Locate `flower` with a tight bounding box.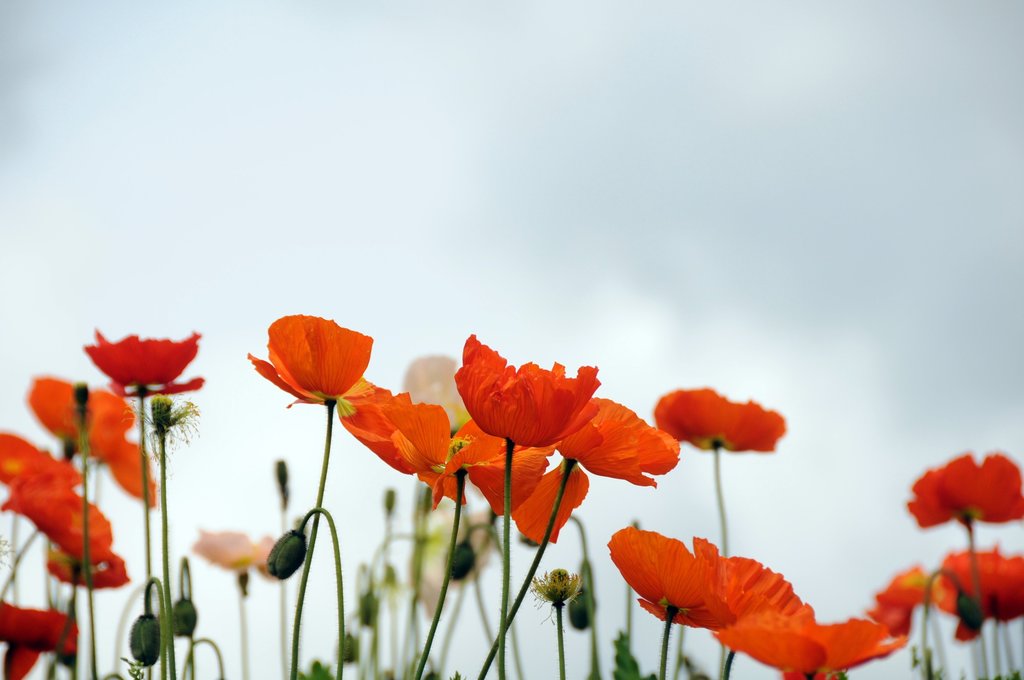
[left=42, top=549, right=130, bottom=592].
